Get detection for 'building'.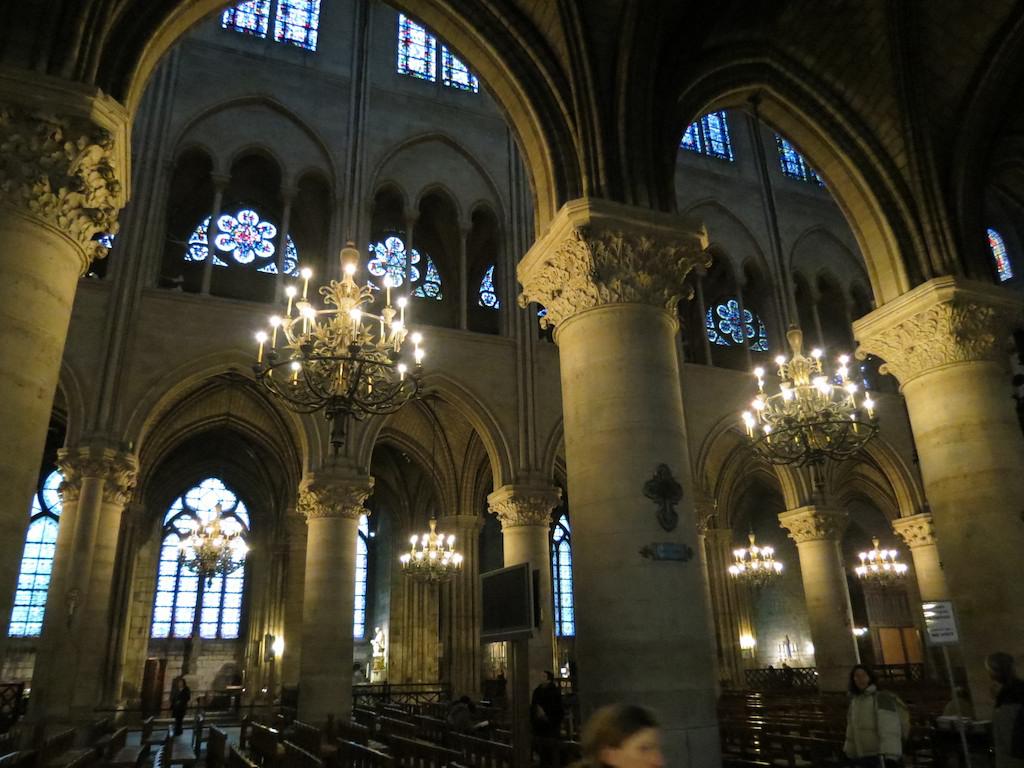
Detection: 0, 0, 1023, 767.
